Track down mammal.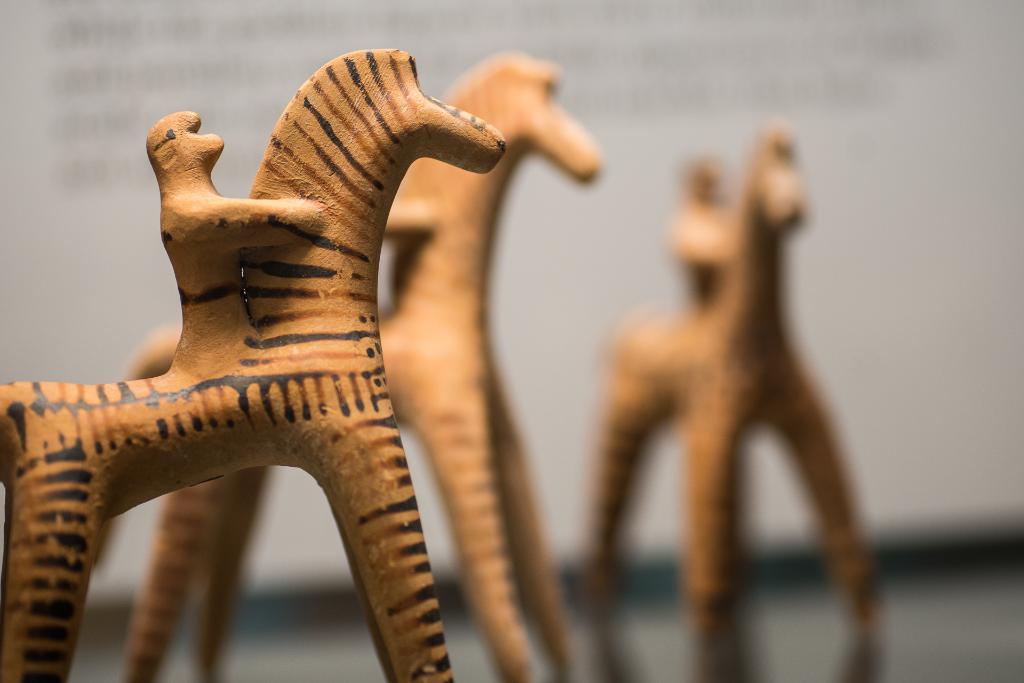
Tracked to (95, 46, 607, 680).
